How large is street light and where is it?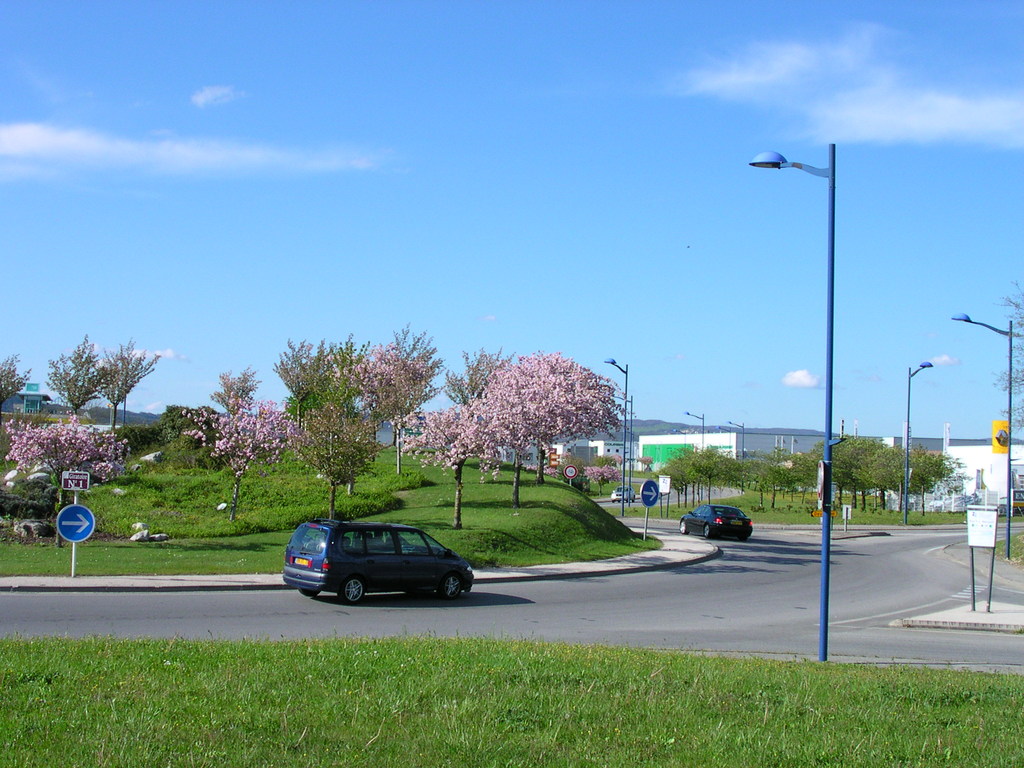
Bounding box: bbox=(609, 387, 636, 492).
